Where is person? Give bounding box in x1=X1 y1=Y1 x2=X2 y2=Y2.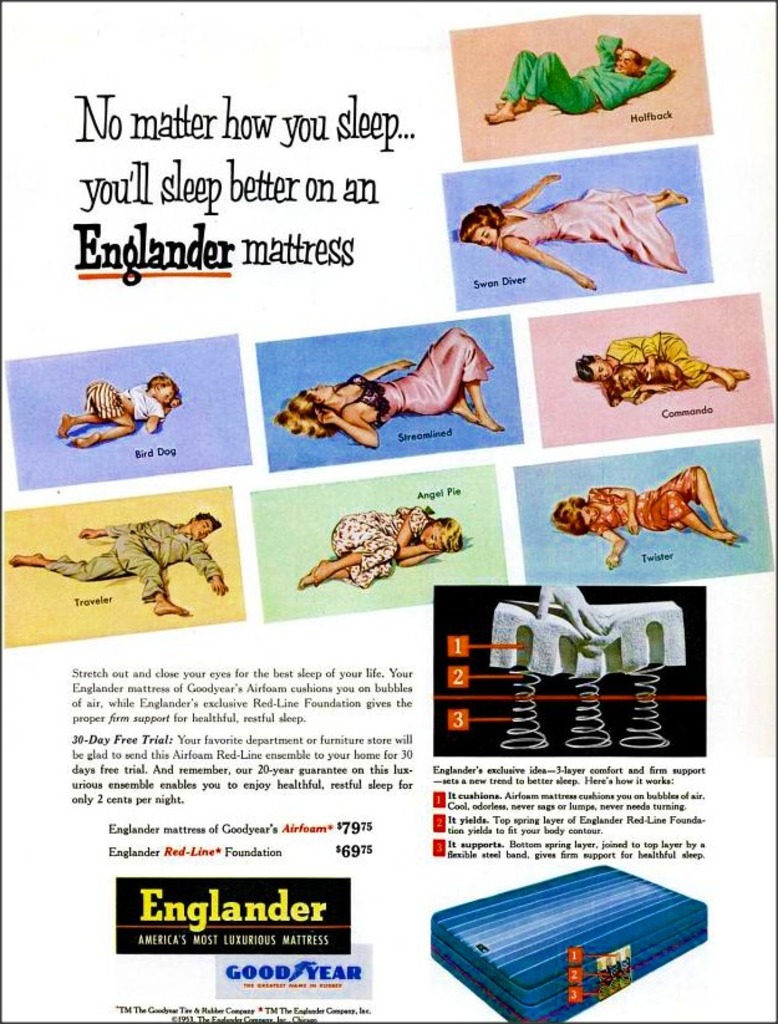
x1=484 y1=19 x2=672 y2=124.
